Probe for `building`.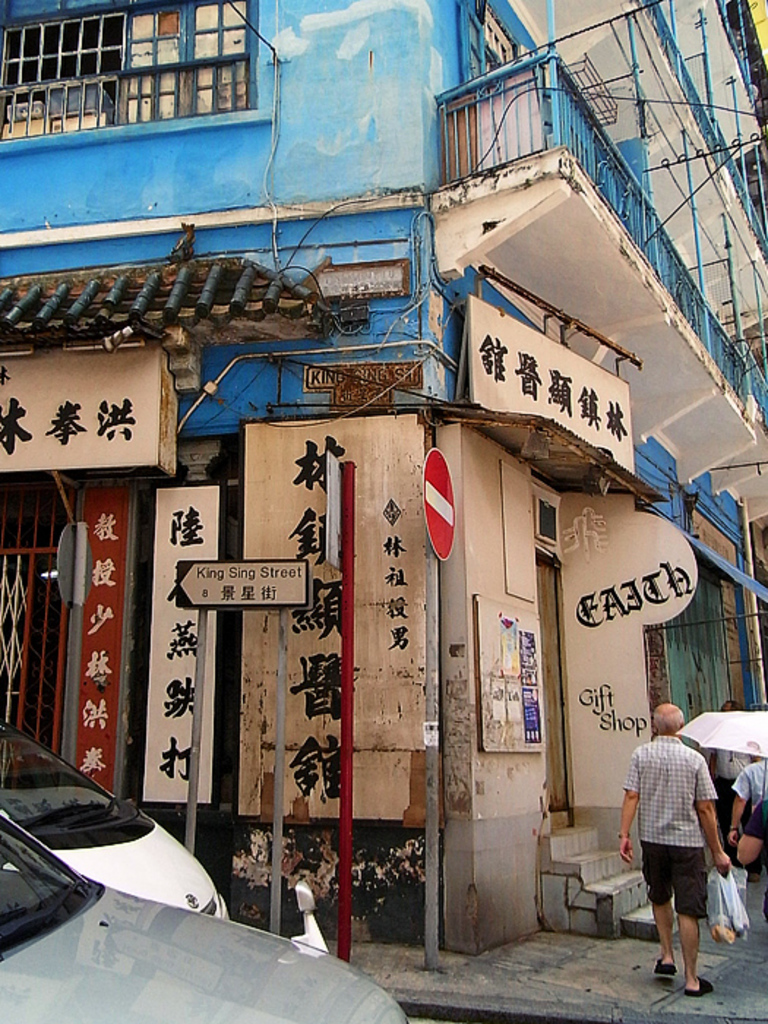
Probe result: (0,0,767,945).
